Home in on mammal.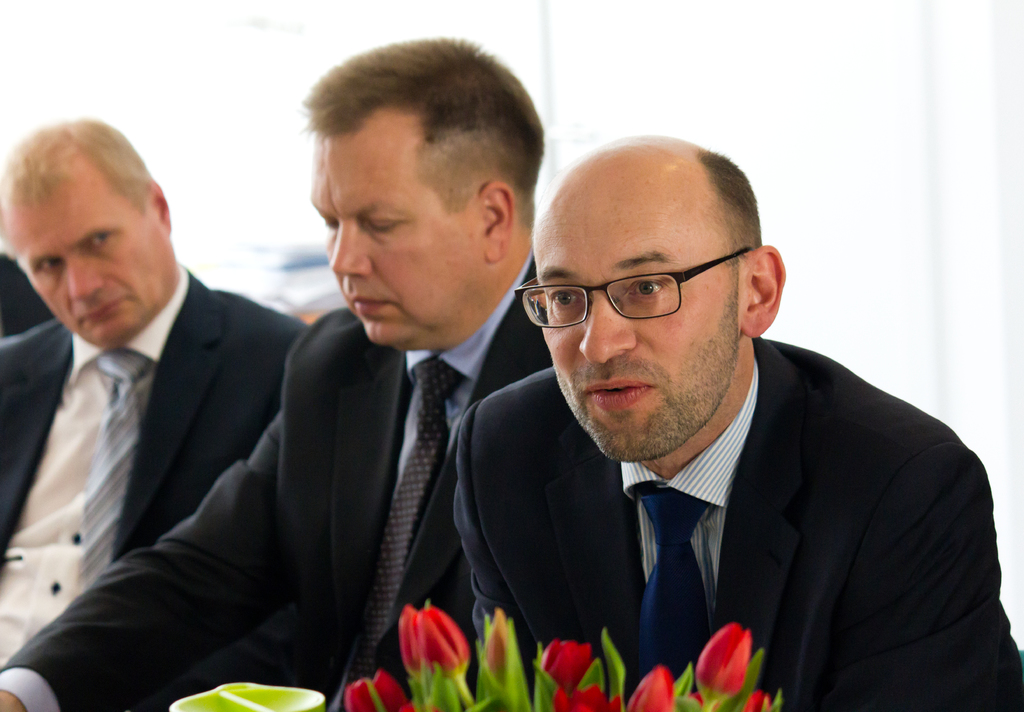
Homed in at 0:248:54:344.
